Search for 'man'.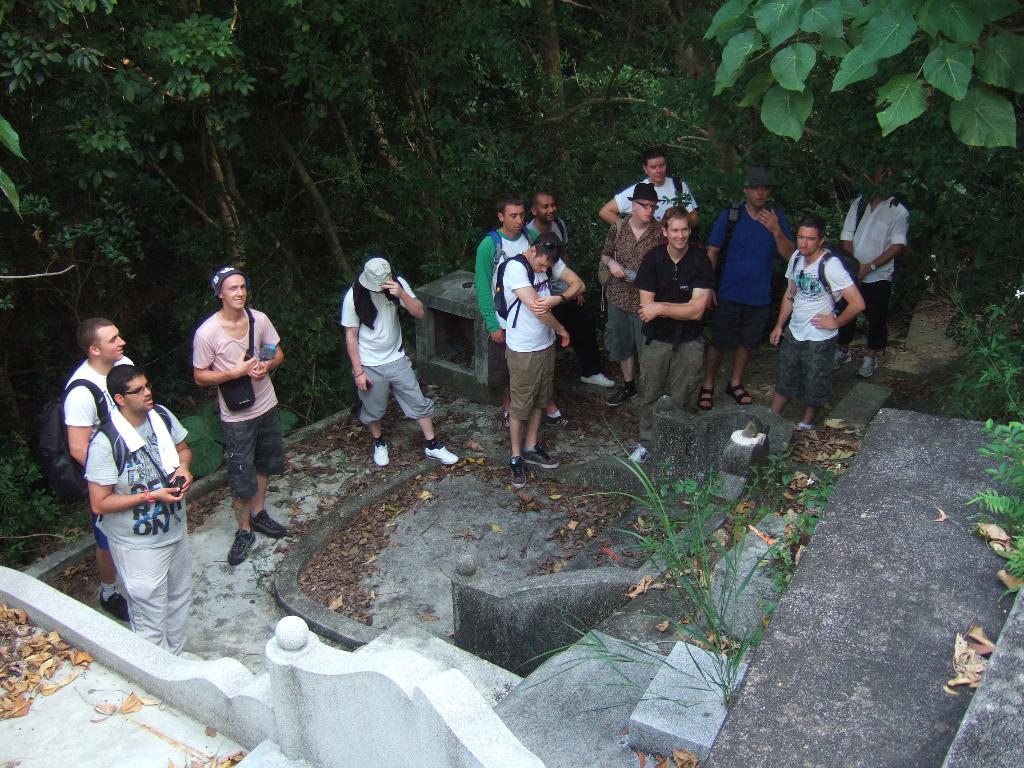
Found at 703/169/801/411.
